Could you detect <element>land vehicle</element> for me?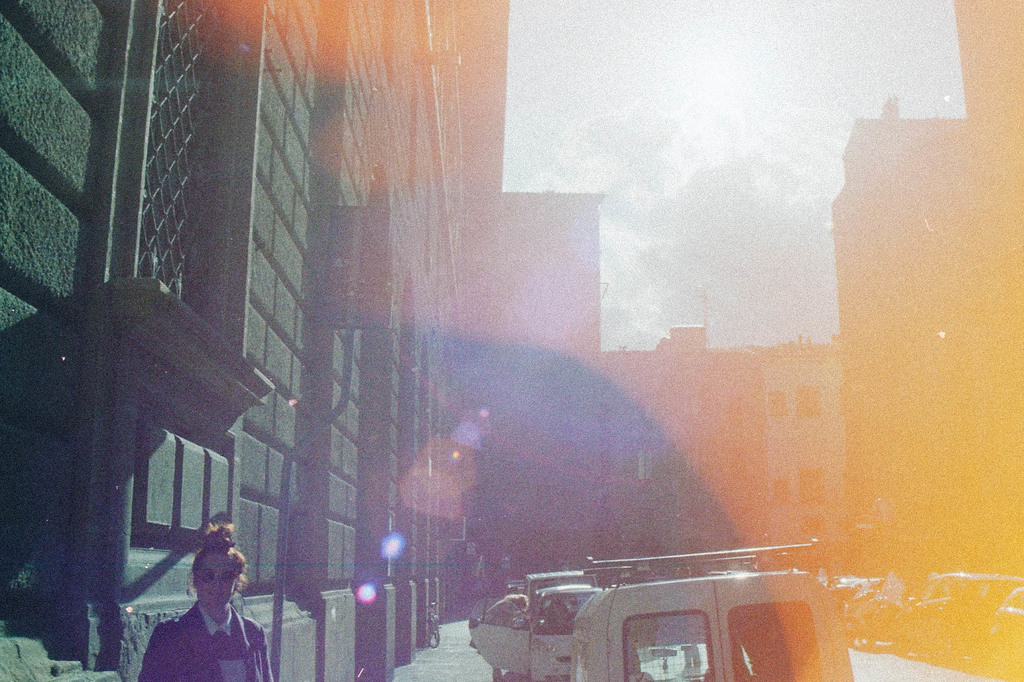
Detection result: <bbox>991, 583, 1023, 655</bbox>.
